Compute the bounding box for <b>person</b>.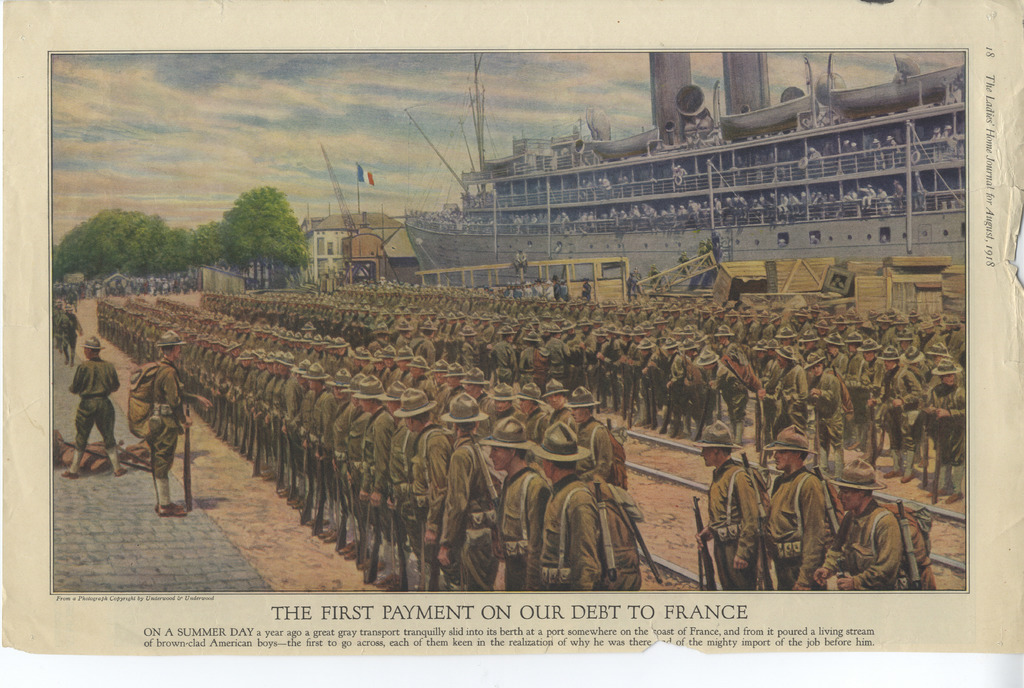
766 440 826 598.
